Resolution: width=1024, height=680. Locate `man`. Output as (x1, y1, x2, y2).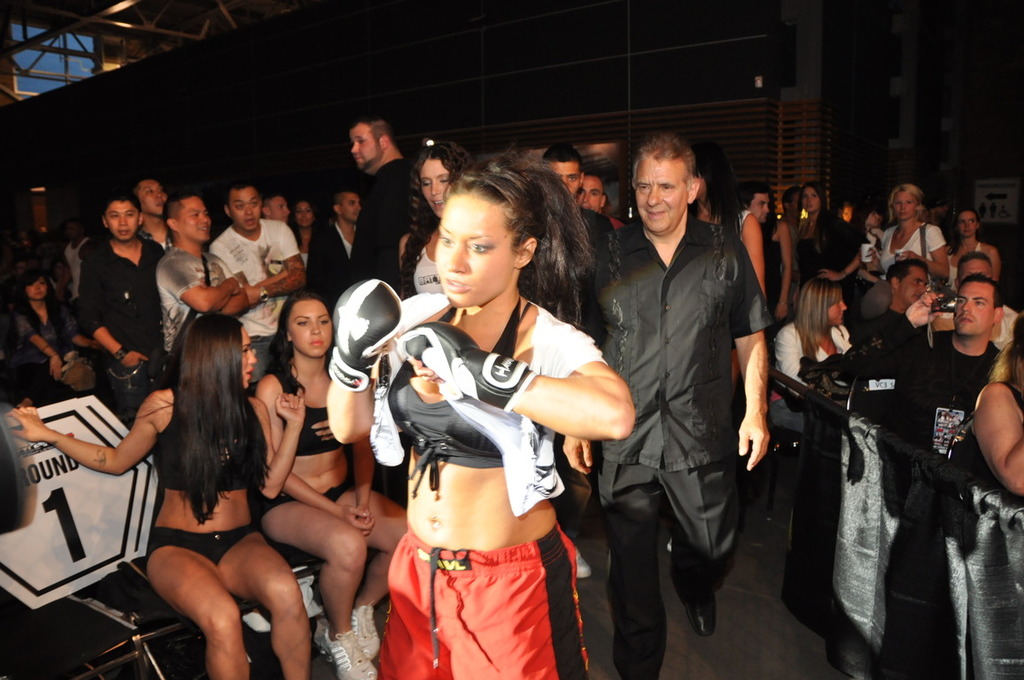
(732, 179, 769, 224).
